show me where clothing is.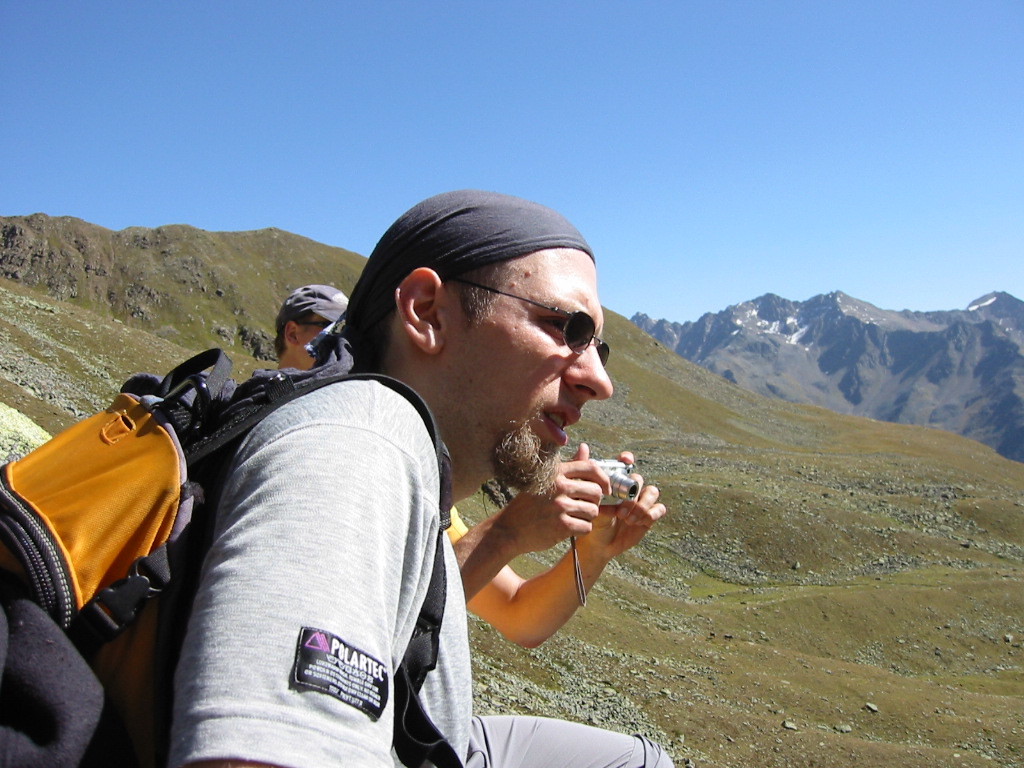
clothing is at [left=167, top=372, right=672, bottom=767].
